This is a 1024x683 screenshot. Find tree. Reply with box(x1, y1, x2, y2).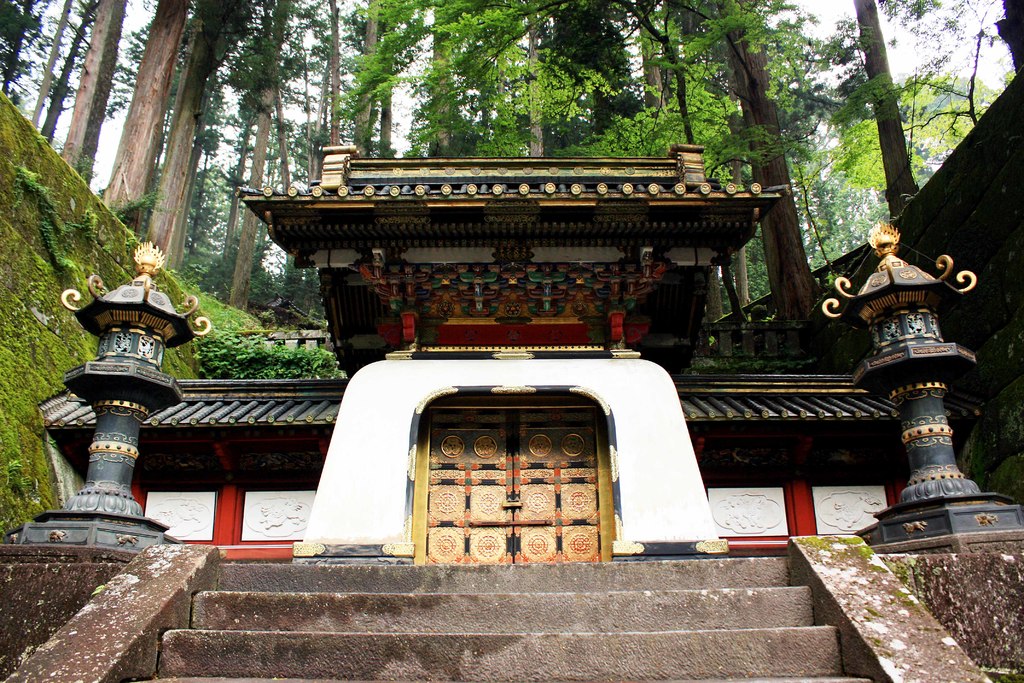
box(102, 0, 194, 253).
